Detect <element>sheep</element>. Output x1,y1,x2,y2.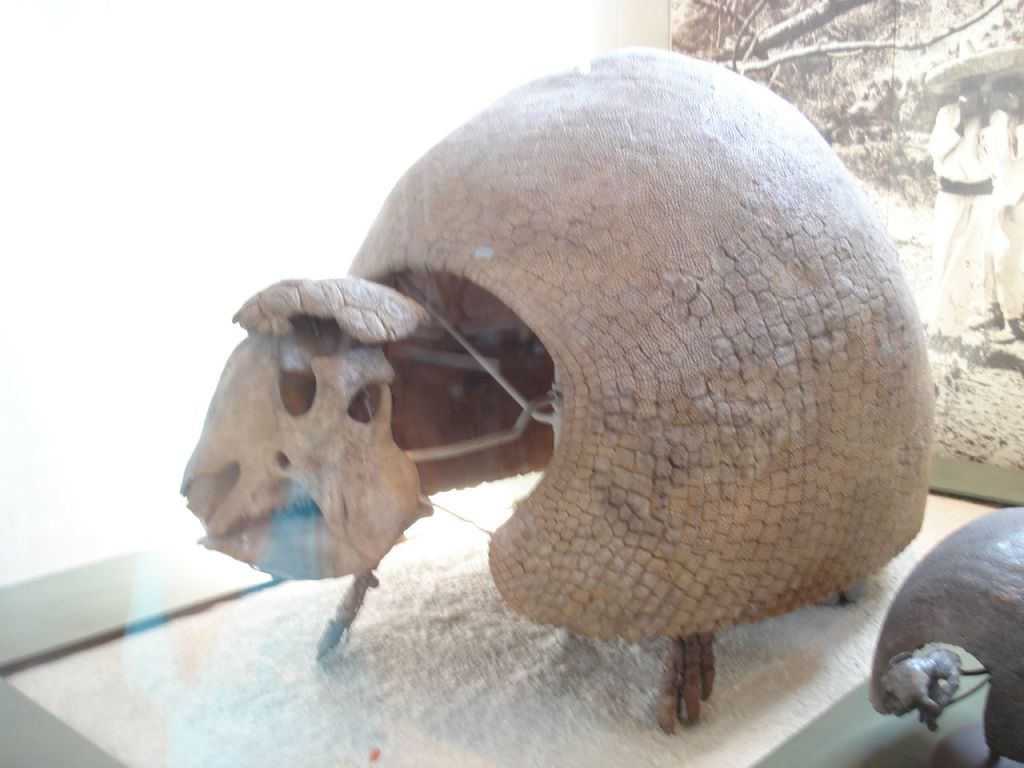
163,44,933,726.
